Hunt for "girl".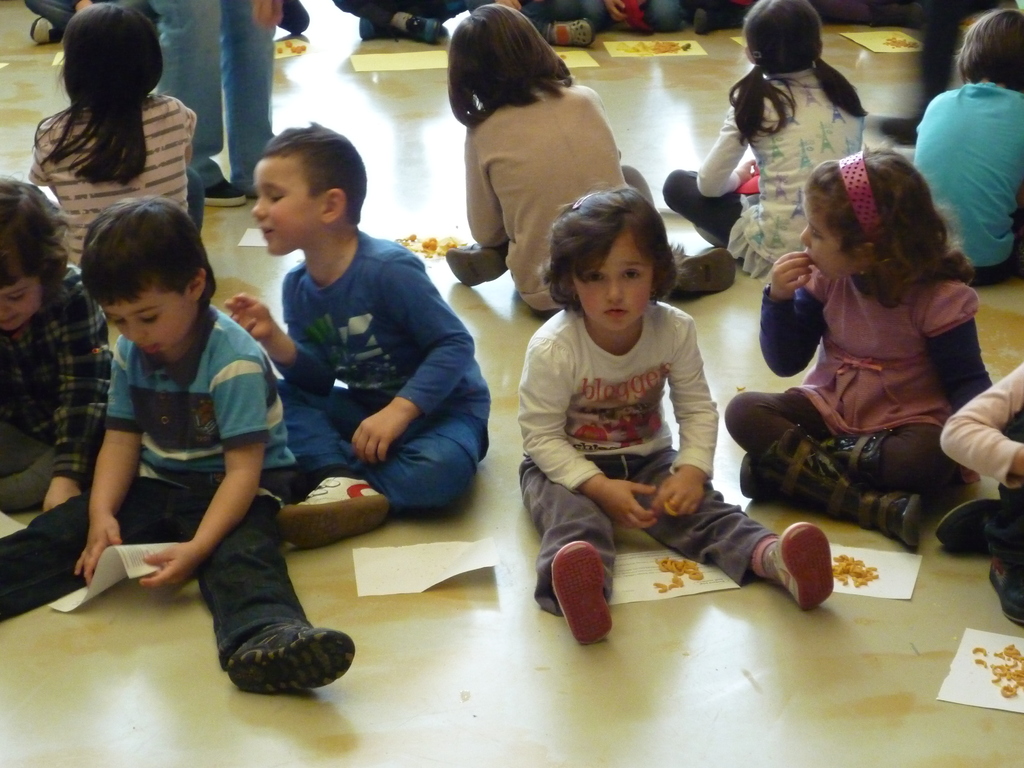
Hunted down at 516 179 833 645.
